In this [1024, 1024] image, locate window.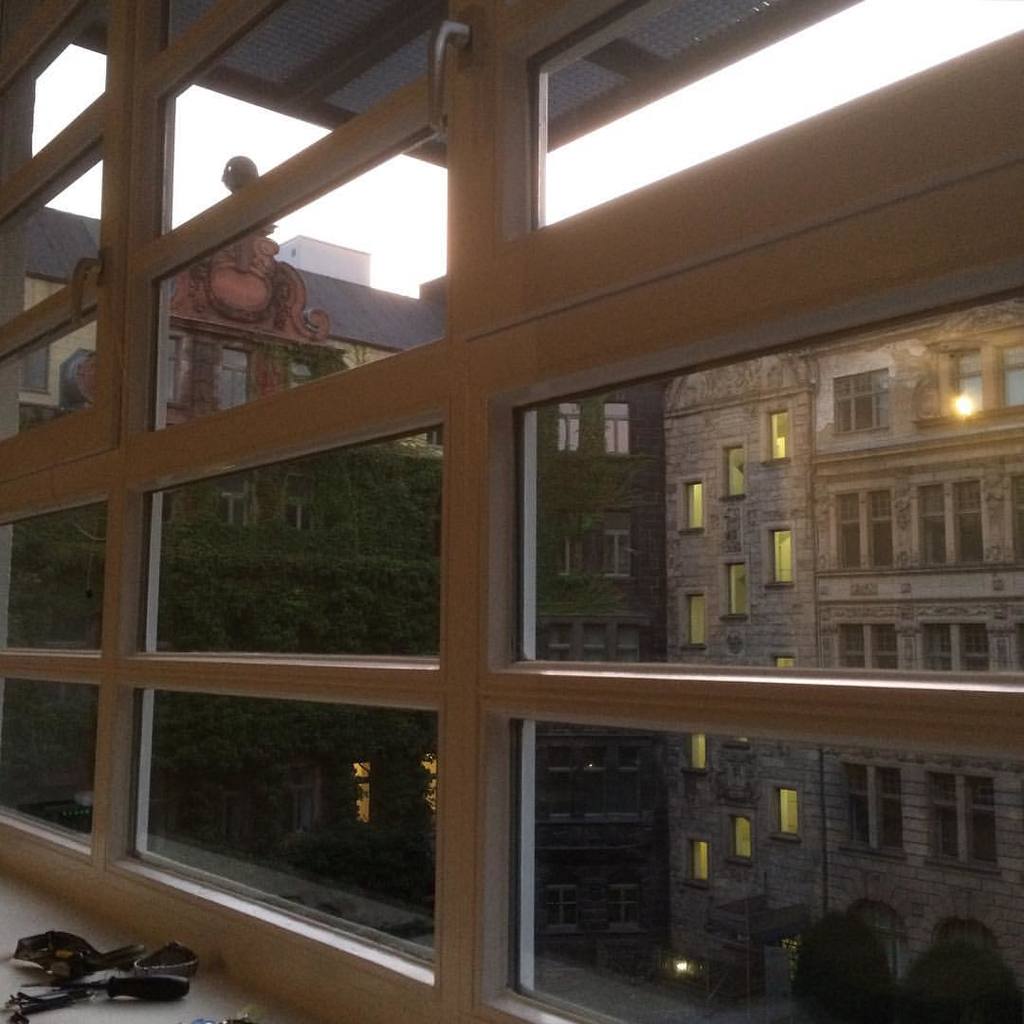
Bounding box: region(1003, 341, 1023, 409).
